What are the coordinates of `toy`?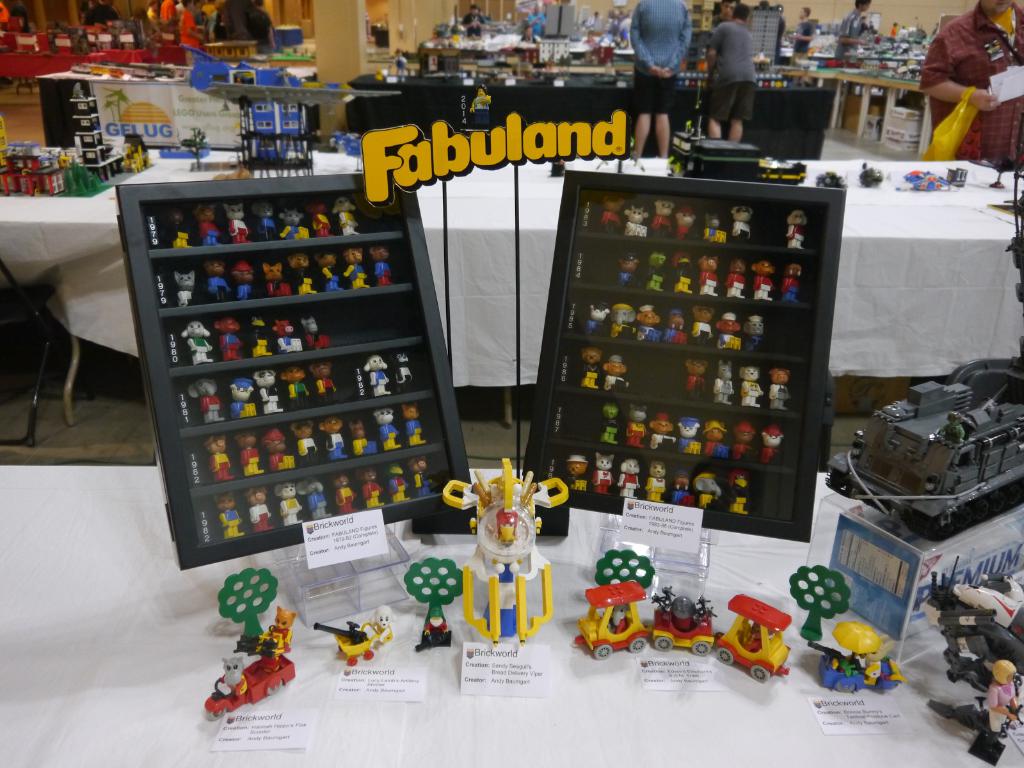
647, 252, 664, 292.
